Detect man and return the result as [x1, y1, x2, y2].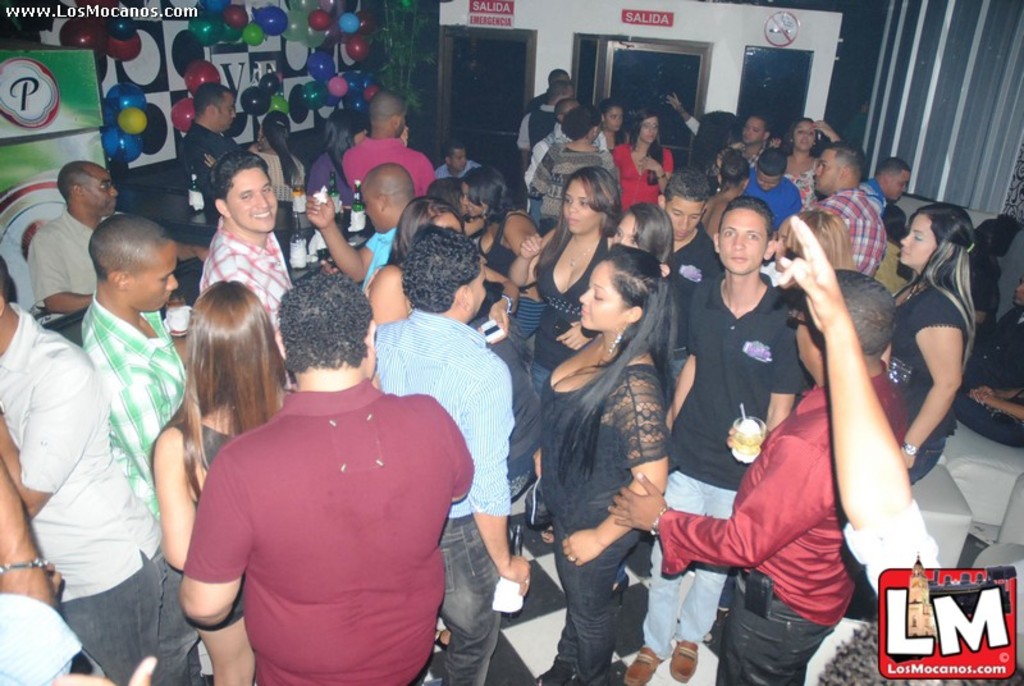
[83, 218, 187, 513].
